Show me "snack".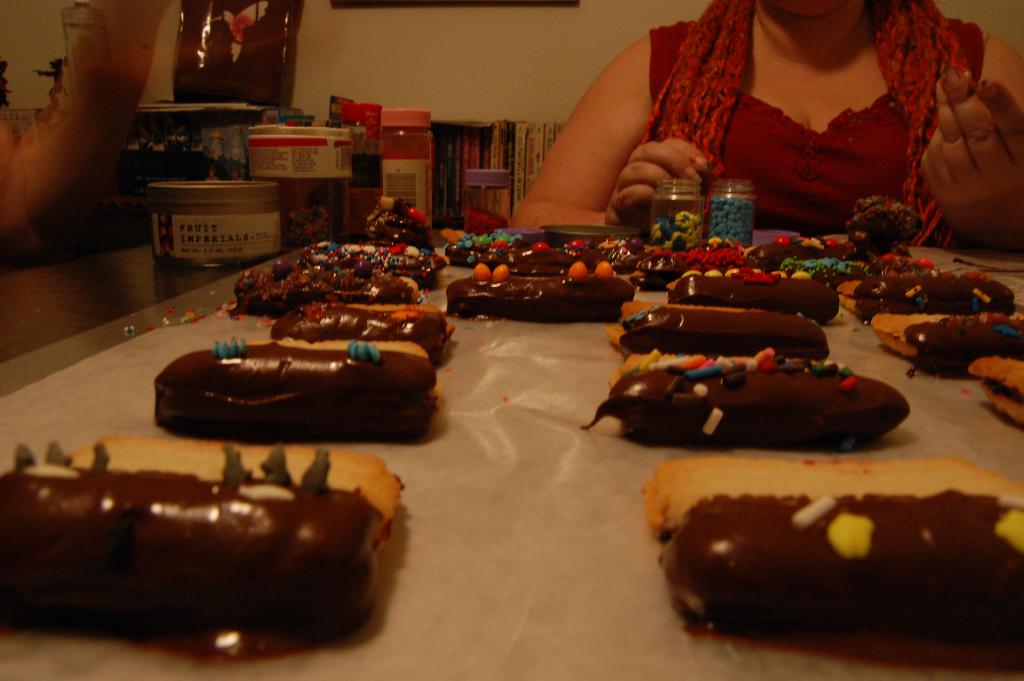
"snack" is here: (274,300,450,361).
